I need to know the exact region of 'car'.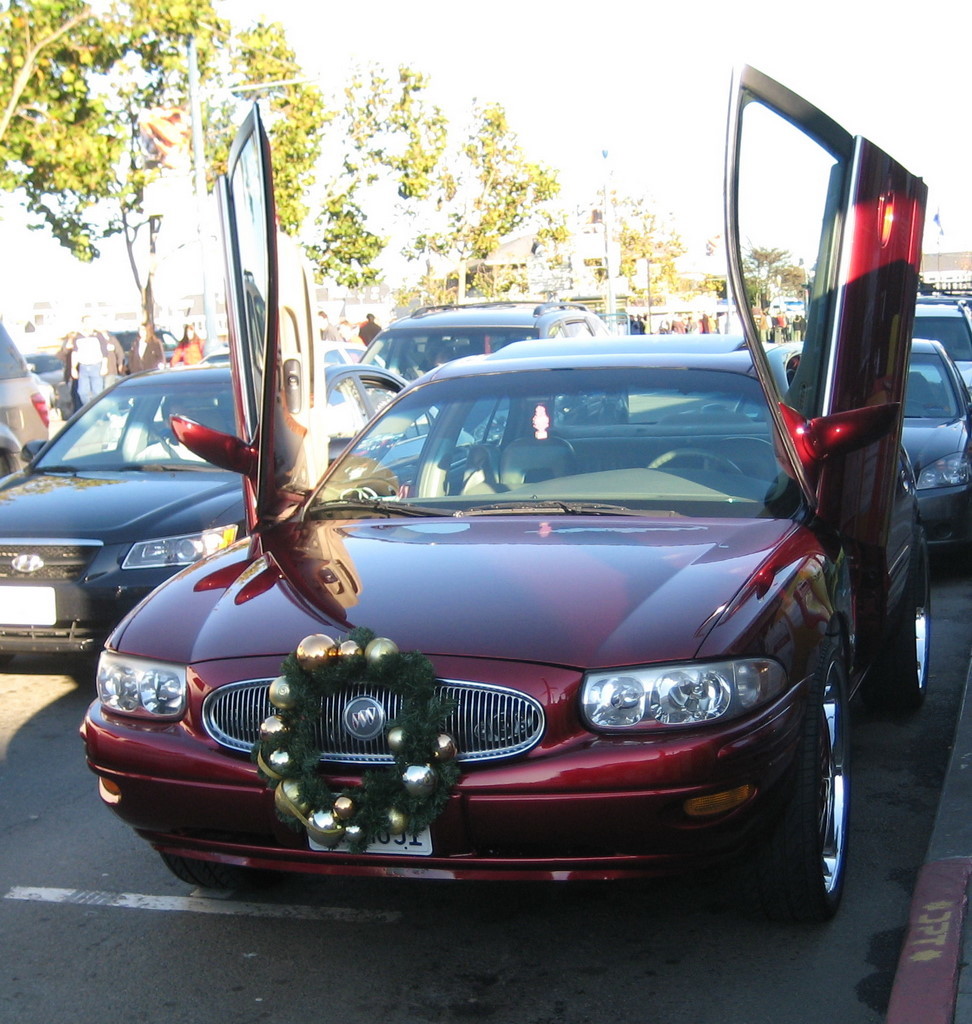
Region: 356 299 608 409.
